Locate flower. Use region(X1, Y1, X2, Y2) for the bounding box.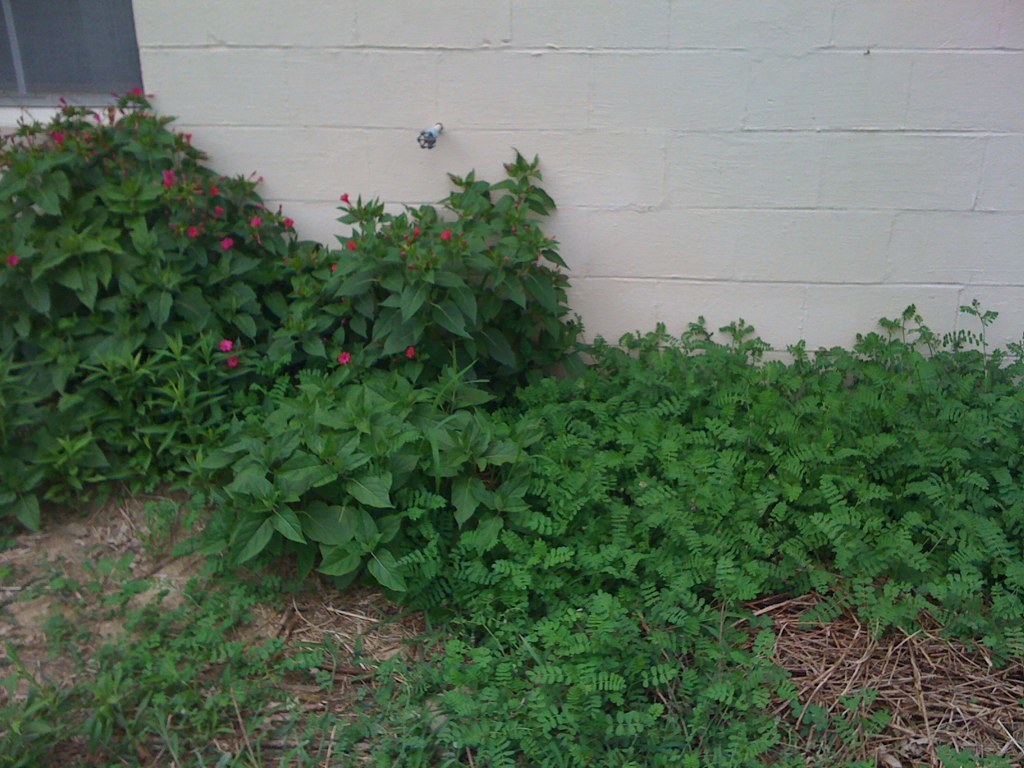
region(213, 205, 222, 214).
